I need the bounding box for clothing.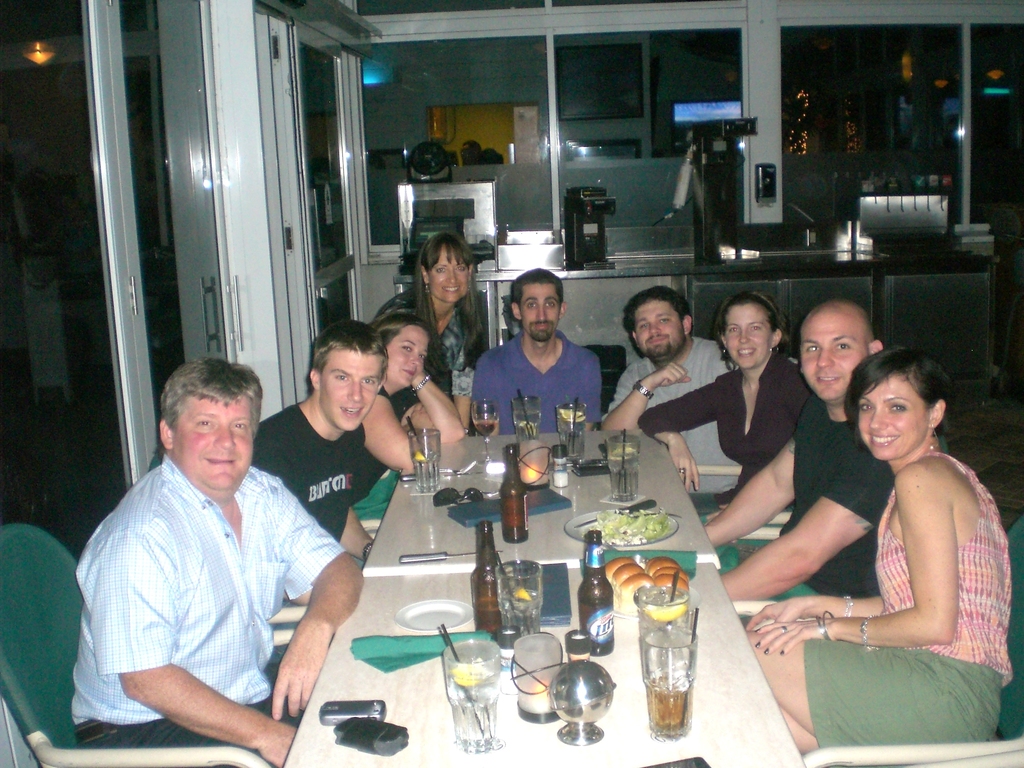
Here it is: region(367, 392, 424, 526).
